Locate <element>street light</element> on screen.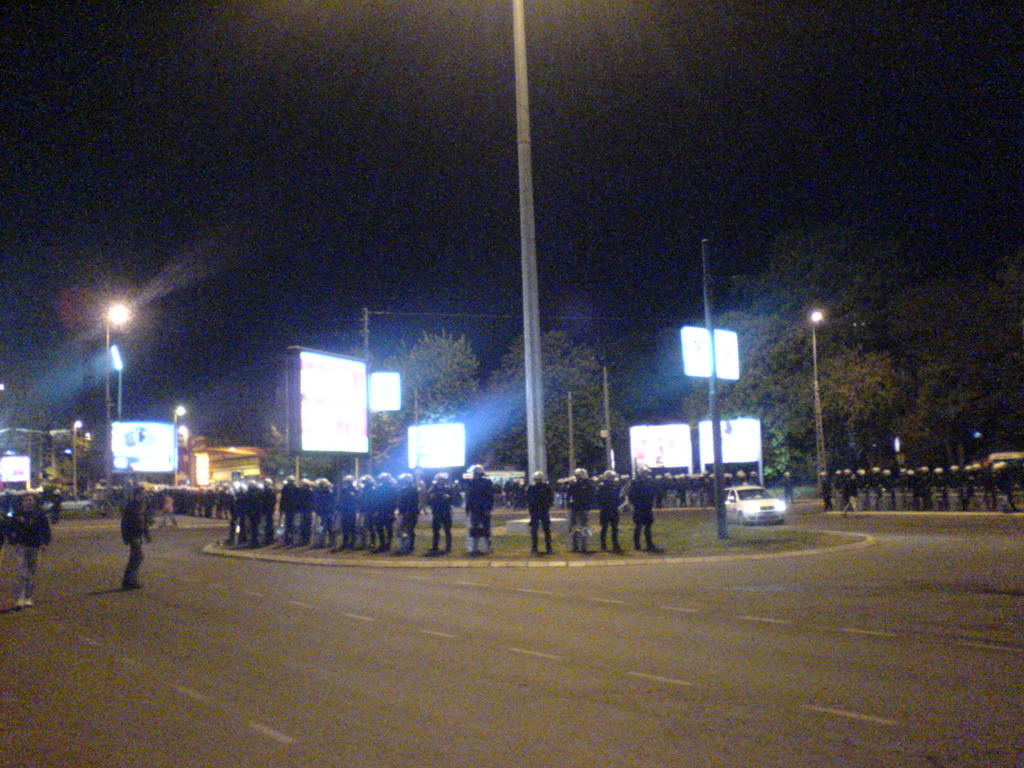
On screen at {"x1": 104, "y1": 347, "x2": 129, "y2": 421}.
